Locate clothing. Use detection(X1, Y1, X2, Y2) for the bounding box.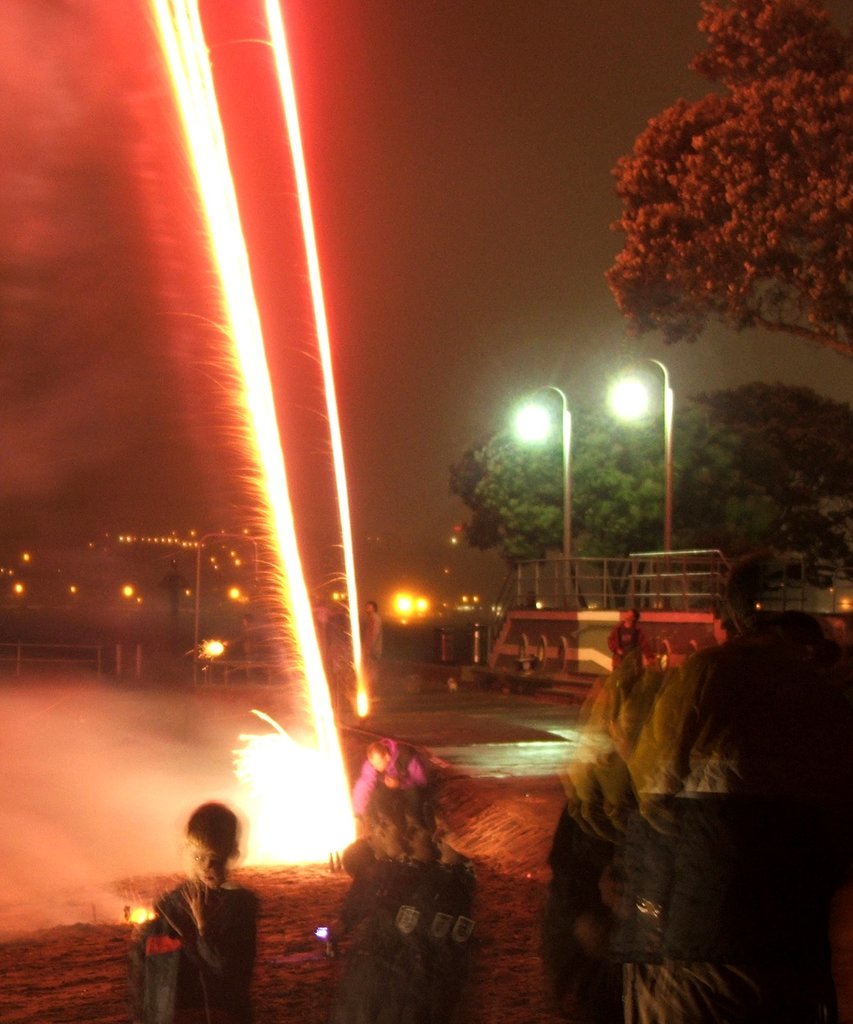
detection(352, 736, 434, 811).
